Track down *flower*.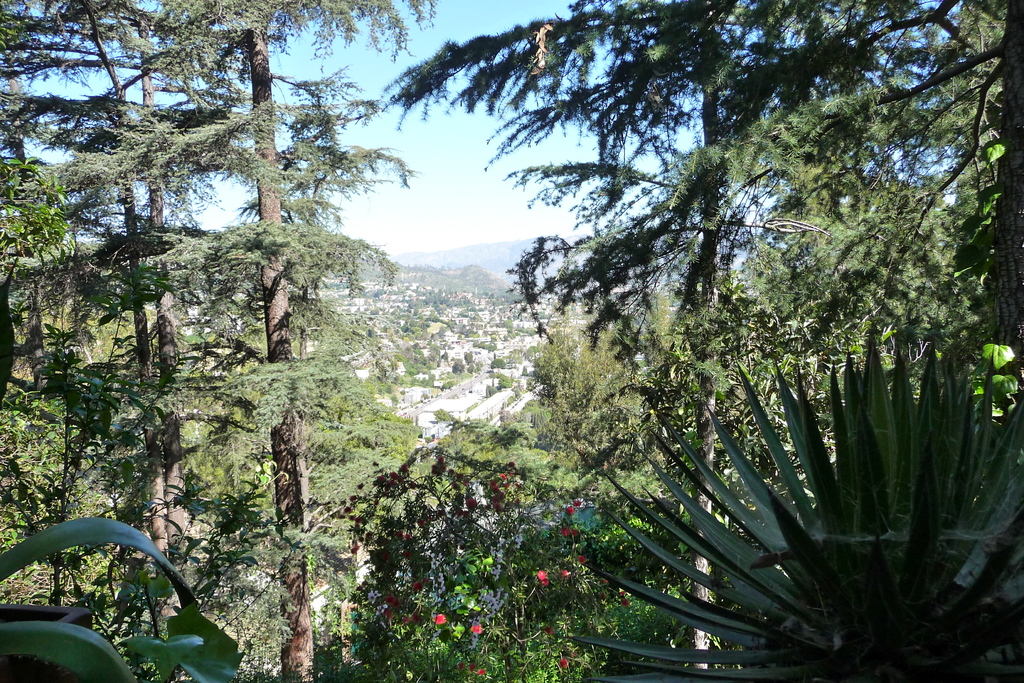
Tracked to (620, 591, 627, 599).
